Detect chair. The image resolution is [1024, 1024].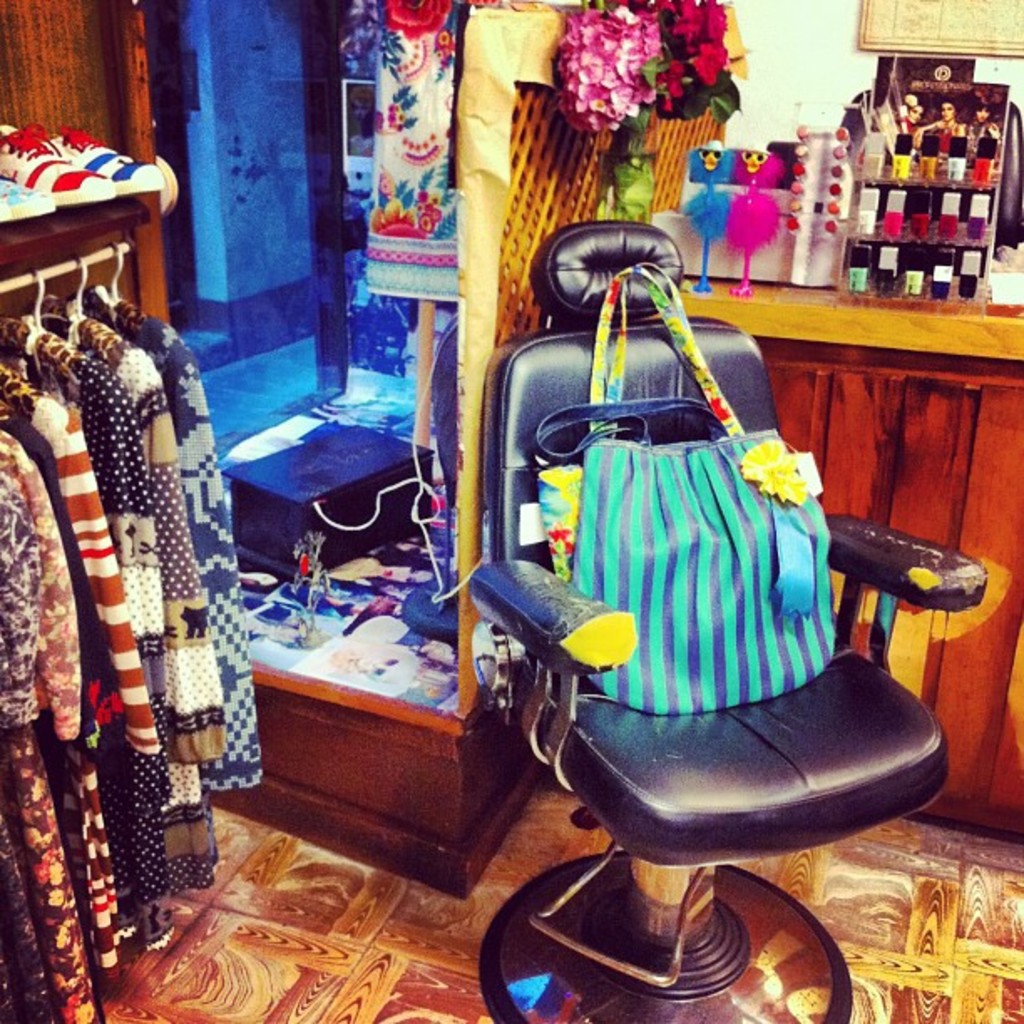
locate(448, 212, 992, 1022).
